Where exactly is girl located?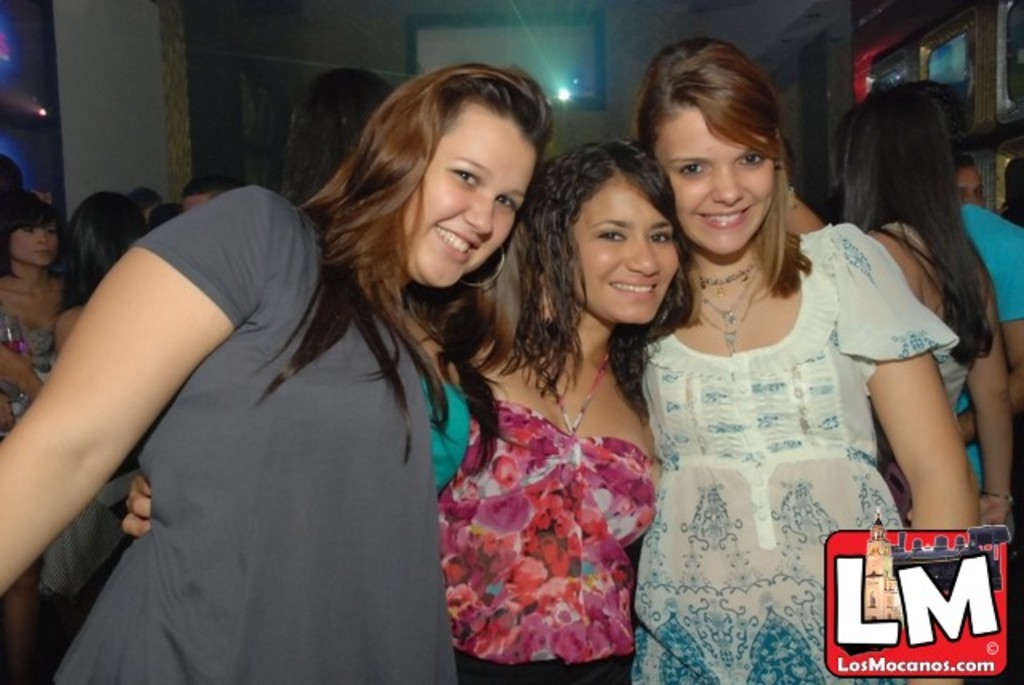
Its bounding box is <bbox>0, 192, 64, 682</bbox>.
